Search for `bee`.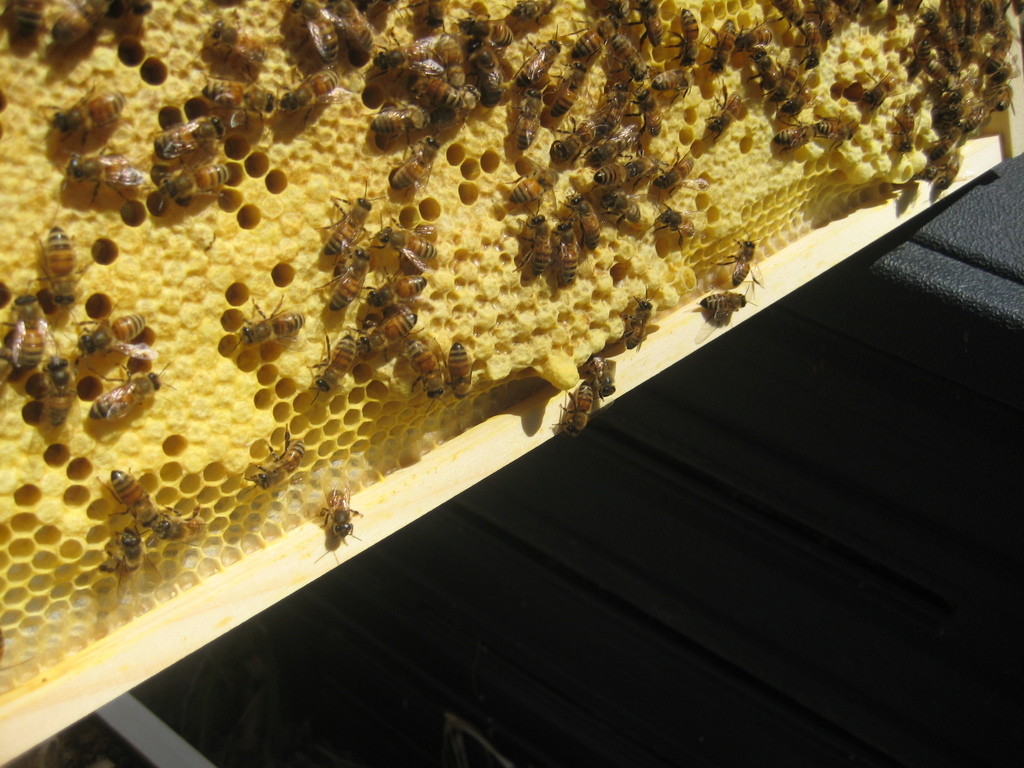
Found at locate(234, 298, 314, 344).
